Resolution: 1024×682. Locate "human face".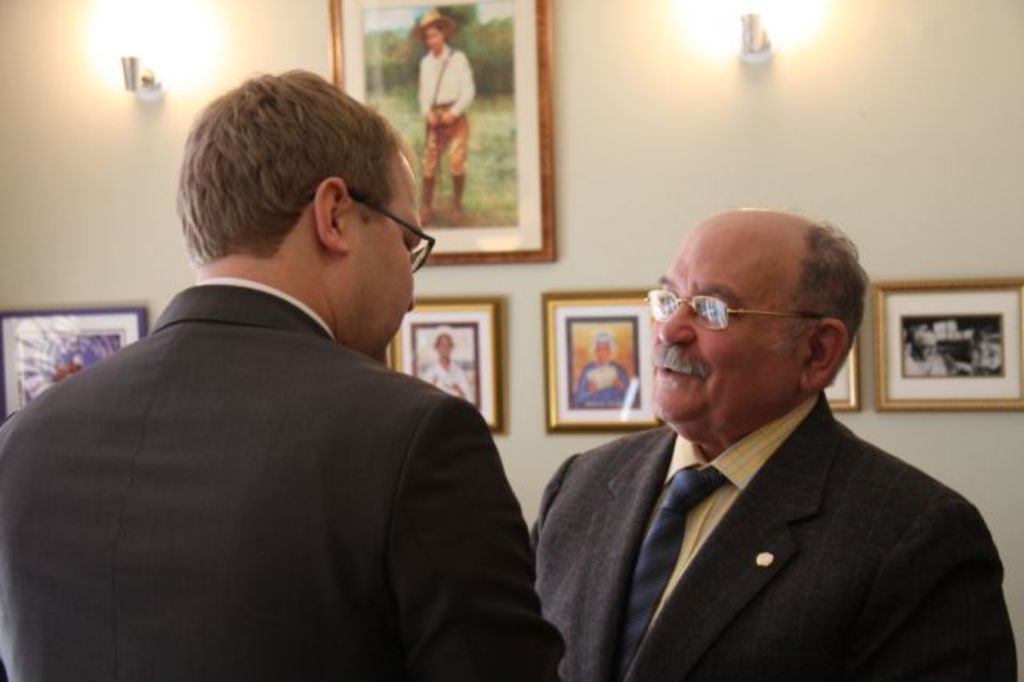
x1=640, y1=211, x2=827, y2=423.
